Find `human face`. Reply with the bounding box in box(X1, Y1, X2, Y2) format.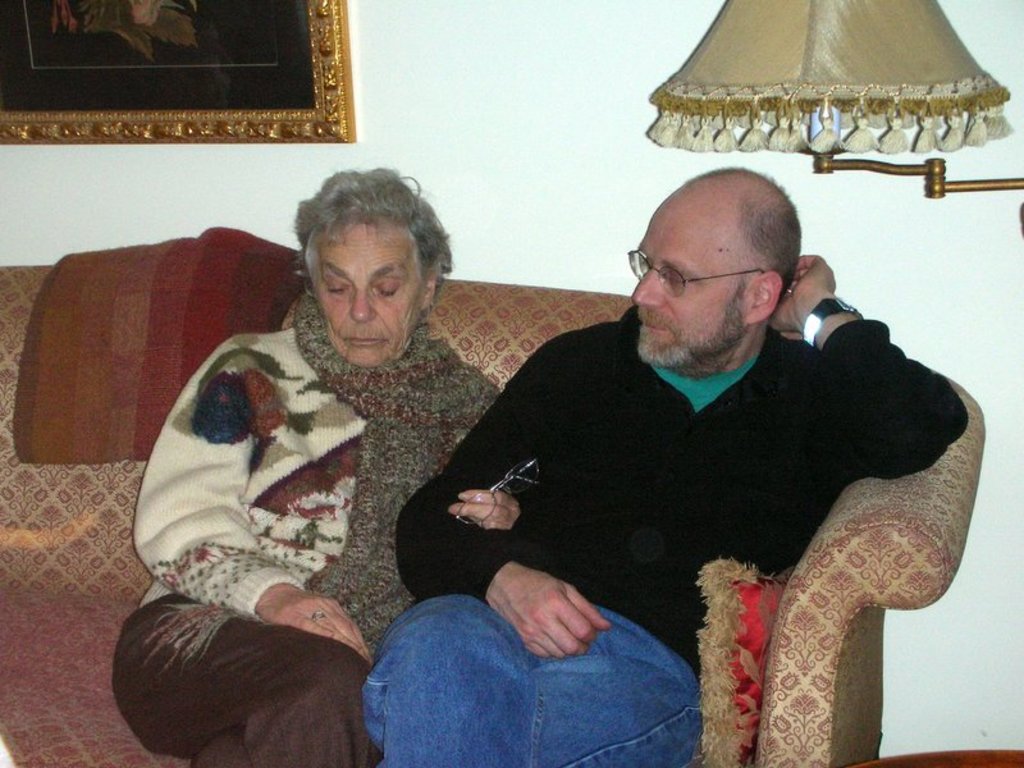
box(314, 228, 422, 370).
